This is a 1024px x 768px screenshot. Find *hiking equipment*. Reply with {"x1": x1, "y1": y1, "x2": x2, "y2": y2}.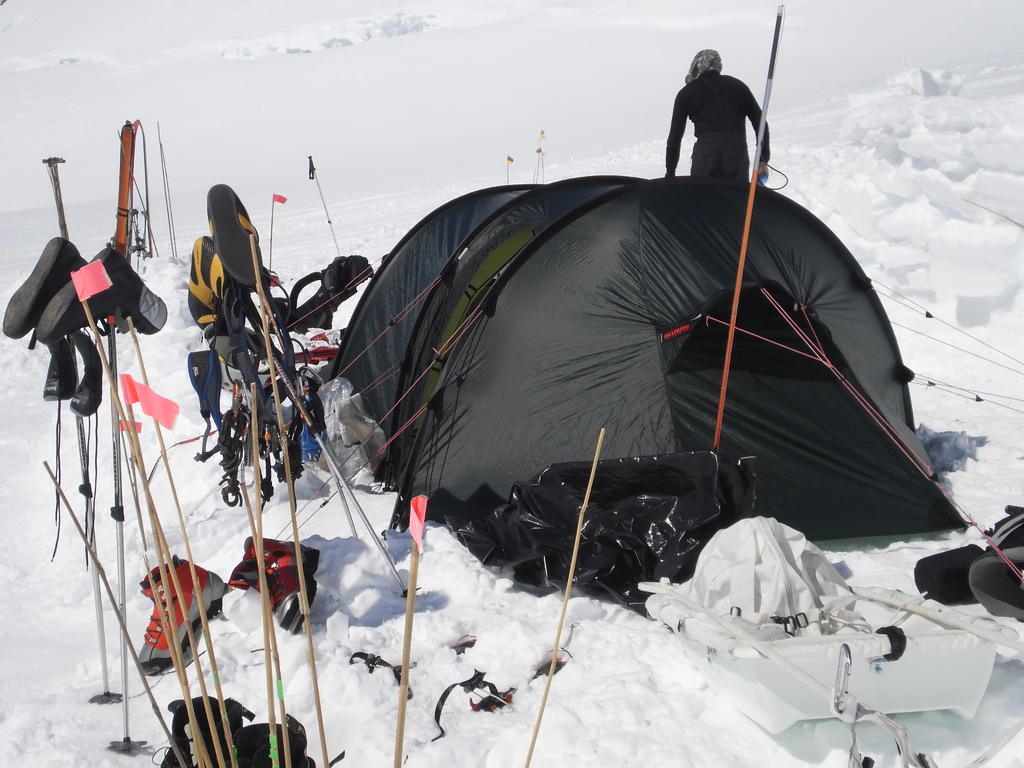
{"x1": 381, "y1": 174, "x2": 976, "y2": 540}.
